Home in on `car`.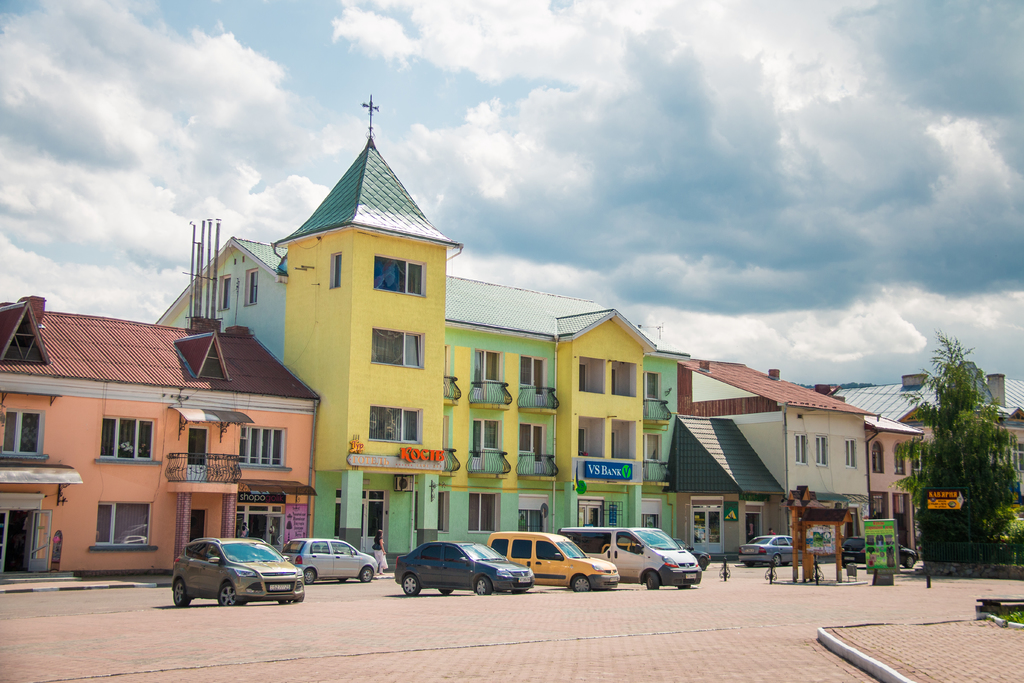
Homed in at (left=285, top=539, right=380, bottom=581).
